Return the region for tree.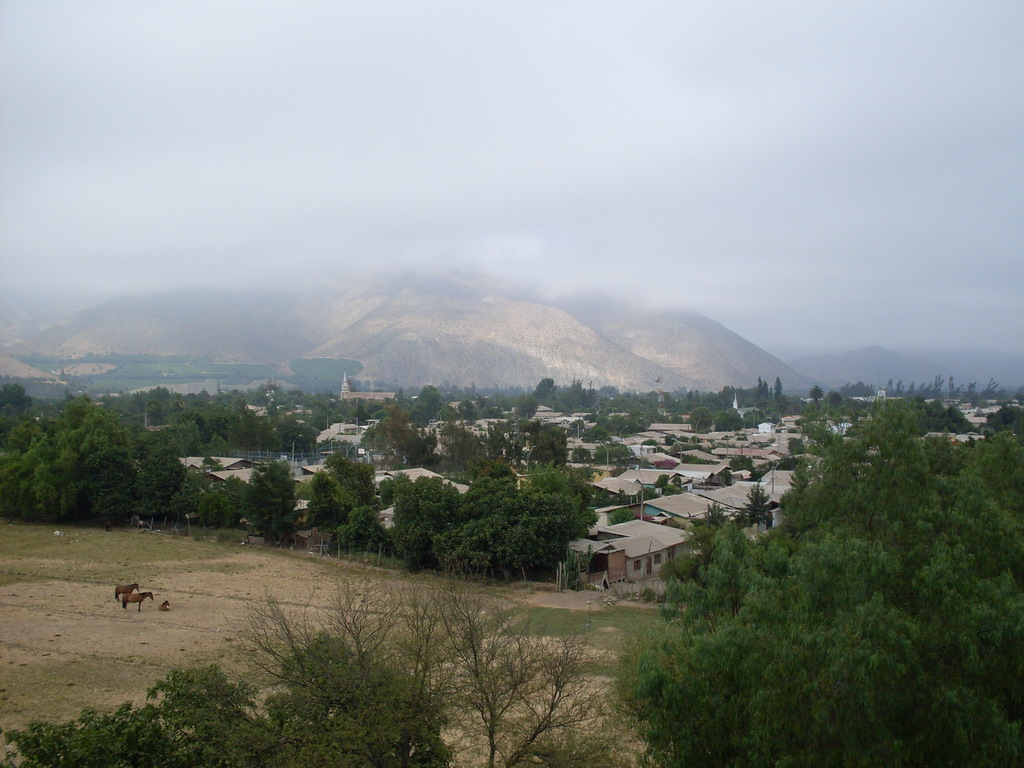
box=[306, 456, 378, 527].
